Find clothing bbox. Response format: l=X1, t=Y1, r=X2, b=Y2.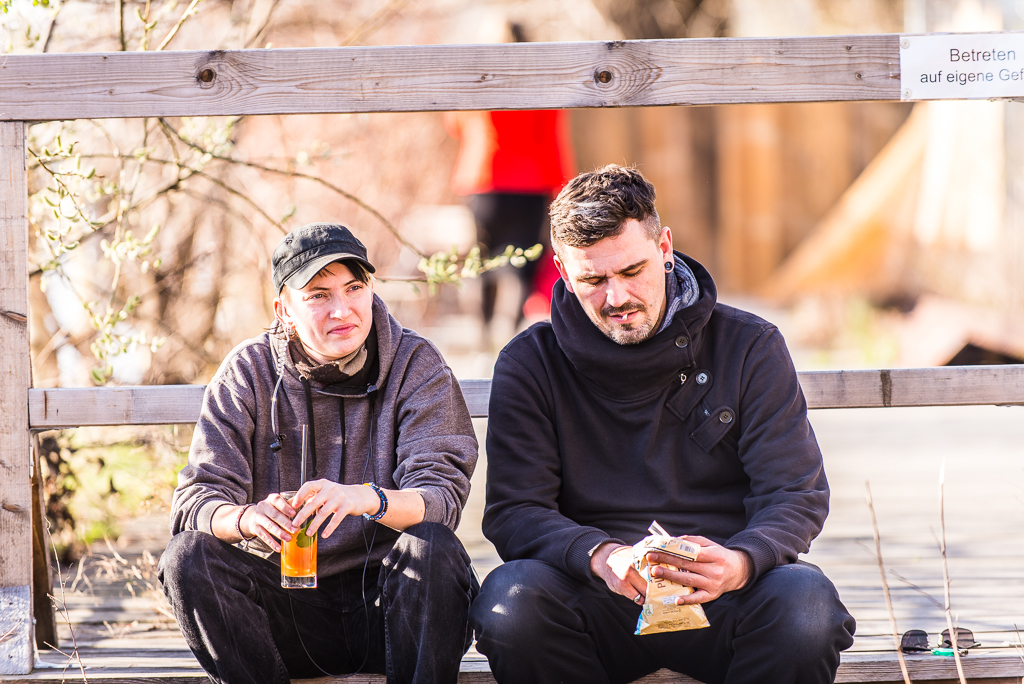
l=159, t=284, r=478, b=683.
